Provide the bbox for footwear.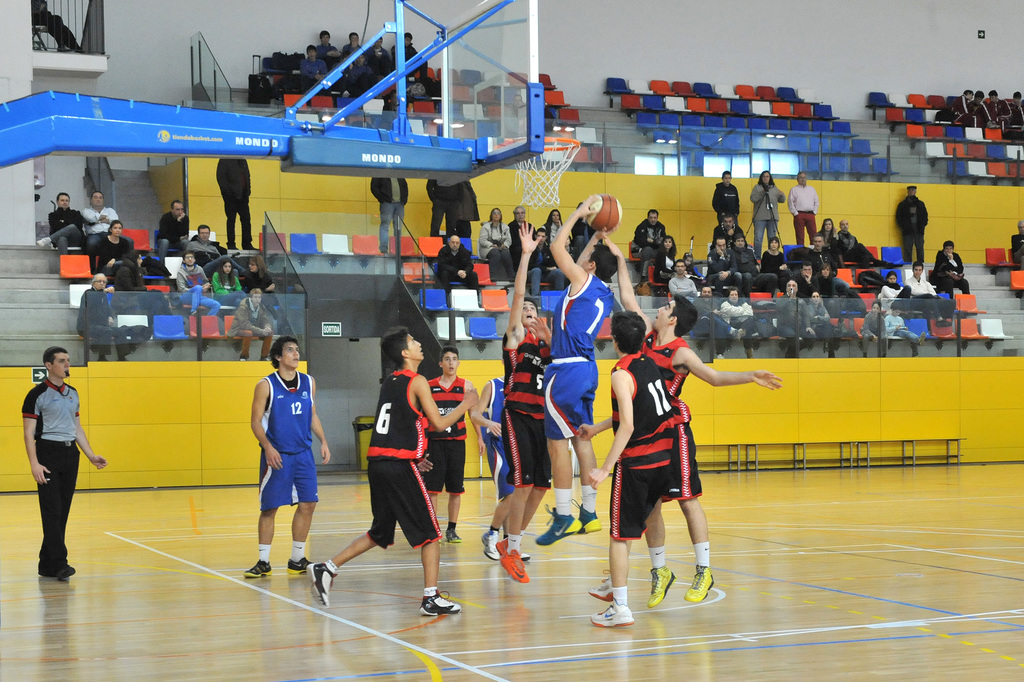
l=261, t=355, r=269, b=362.
